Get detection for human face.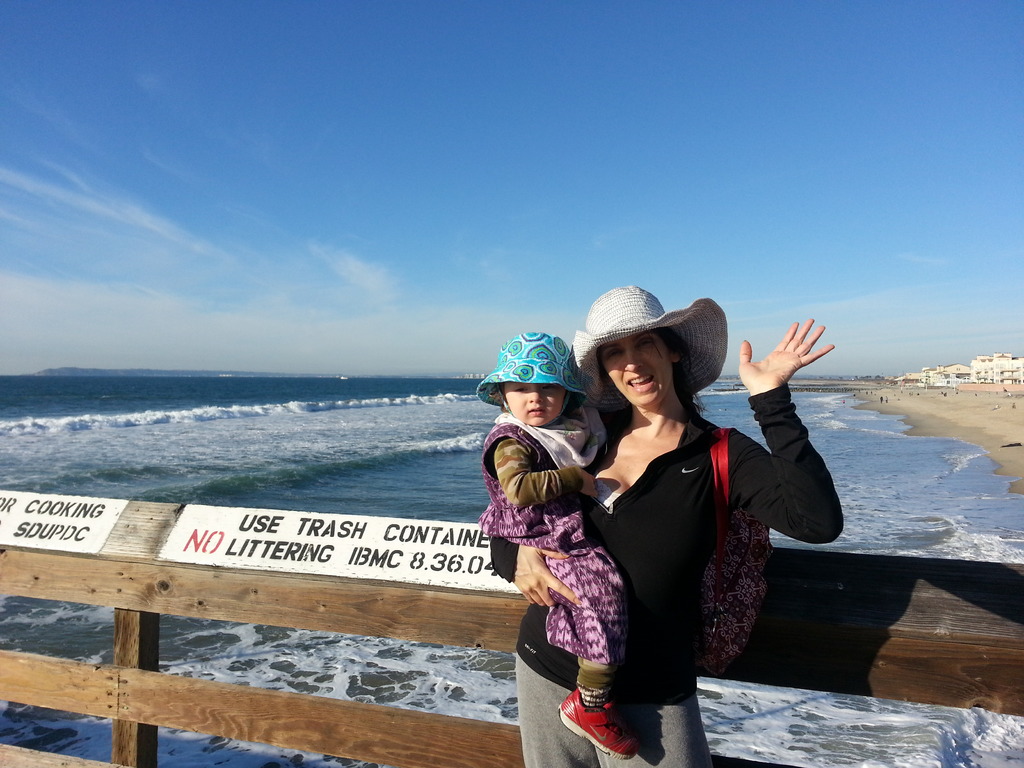
Detection: [505, 380, 562, 427].
